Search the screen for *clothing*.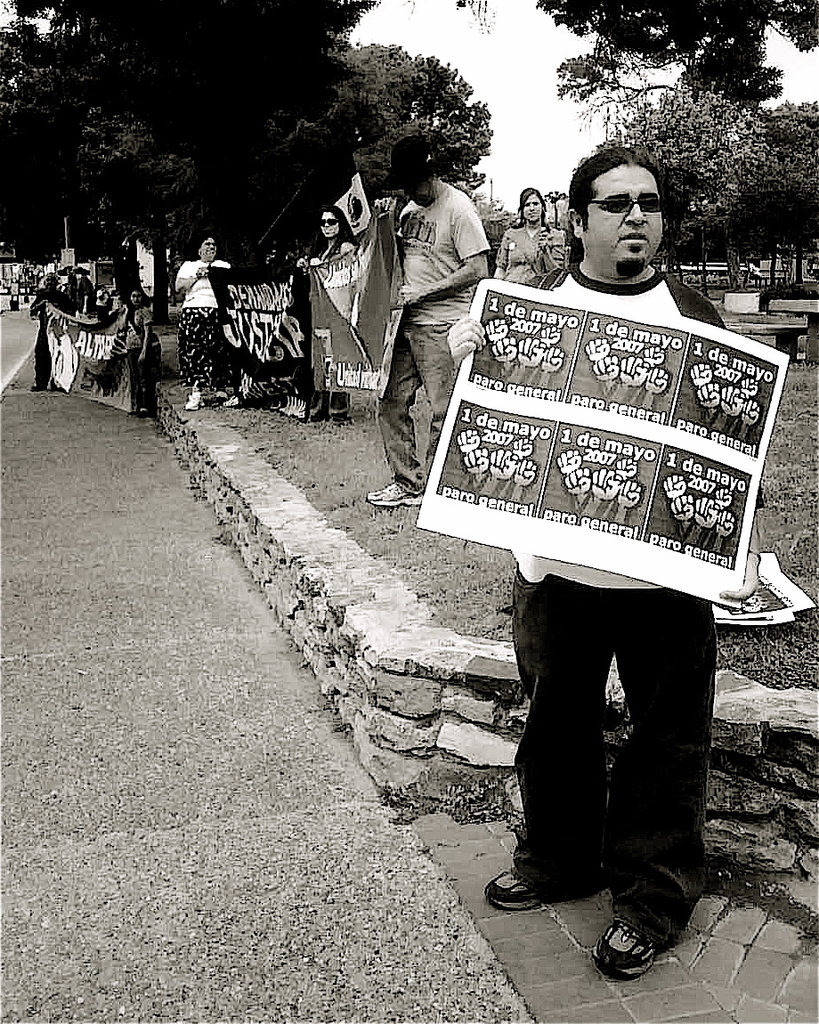
Found at region(493, 219, 567, 286).
